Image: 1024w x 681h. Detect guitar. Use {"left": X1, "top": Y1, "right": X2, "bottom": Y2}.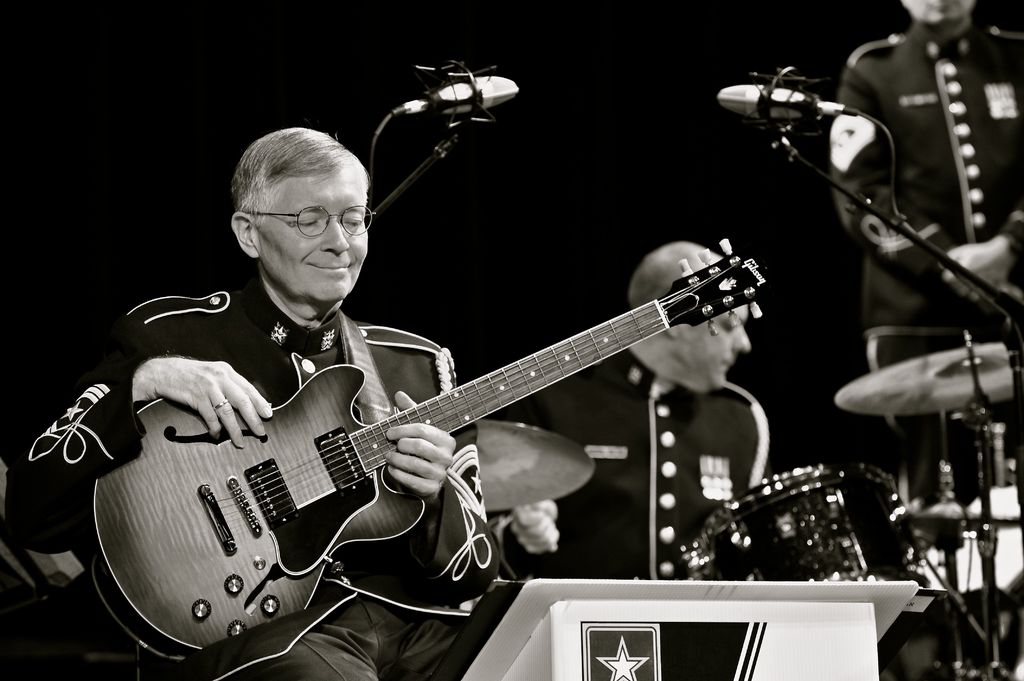
{"left": 108, "top": 253, "right": 771, "bottom": 645}.
